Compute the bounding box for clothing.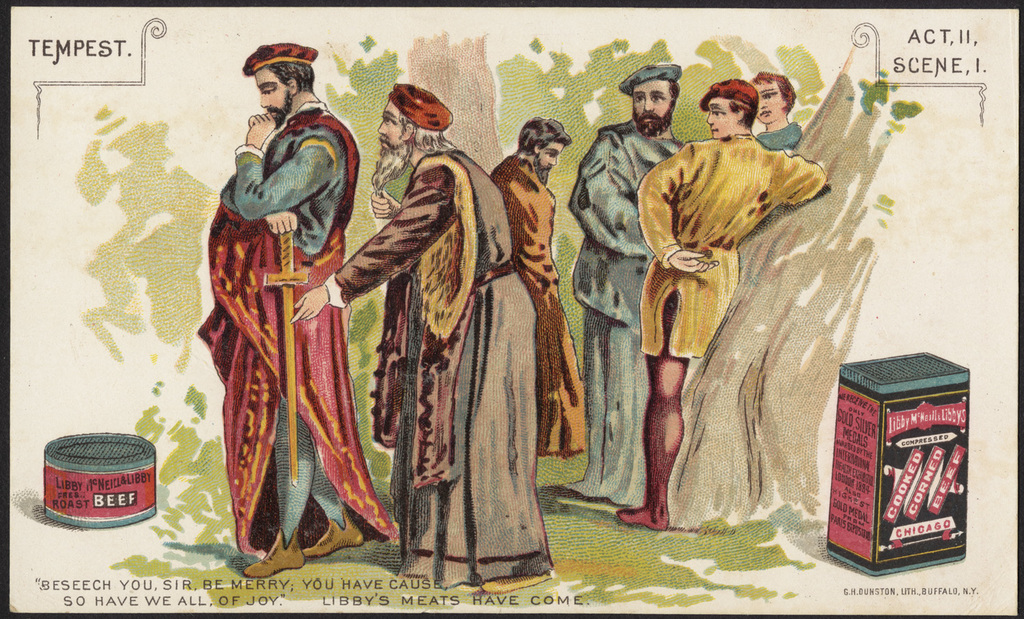
bbox(565, 109, 681, 511).
